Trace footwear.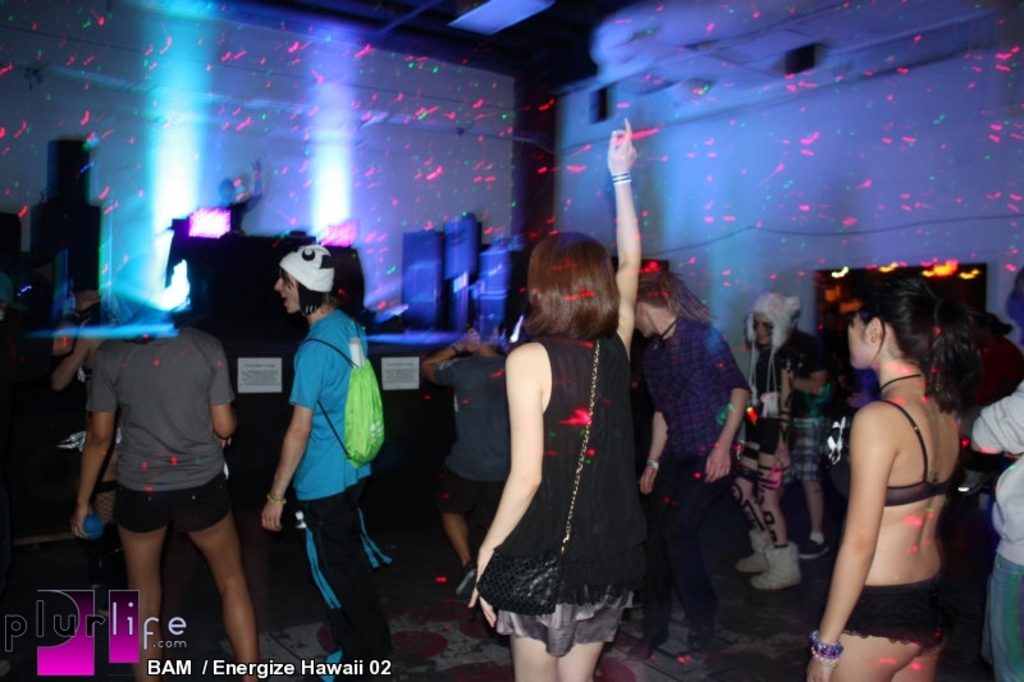
Traced to 740, 527, 771, 575.
